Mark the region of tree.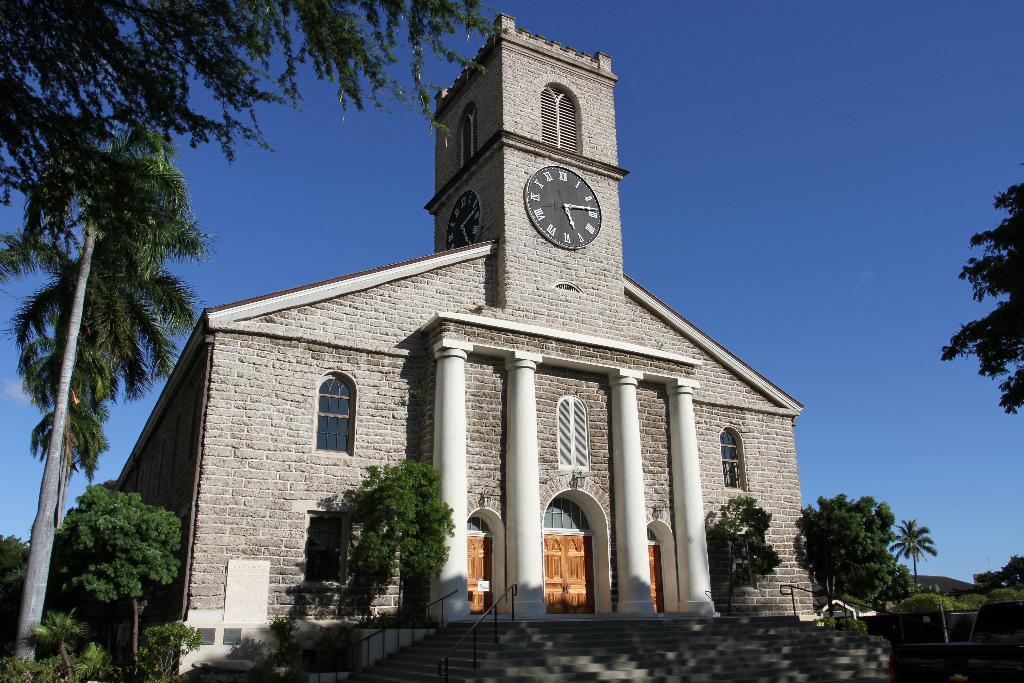
Region: <region>0, 124, 218, 682</region>.
